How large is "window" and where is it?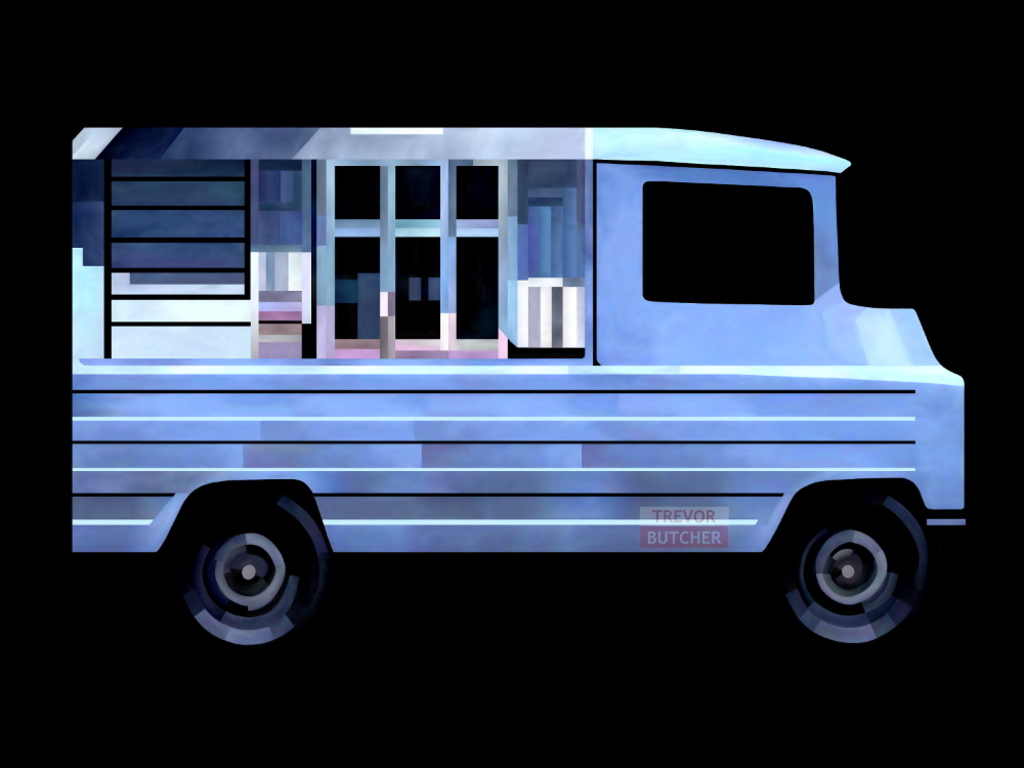
Bounding box: crop(455, 165, 497, 219).
